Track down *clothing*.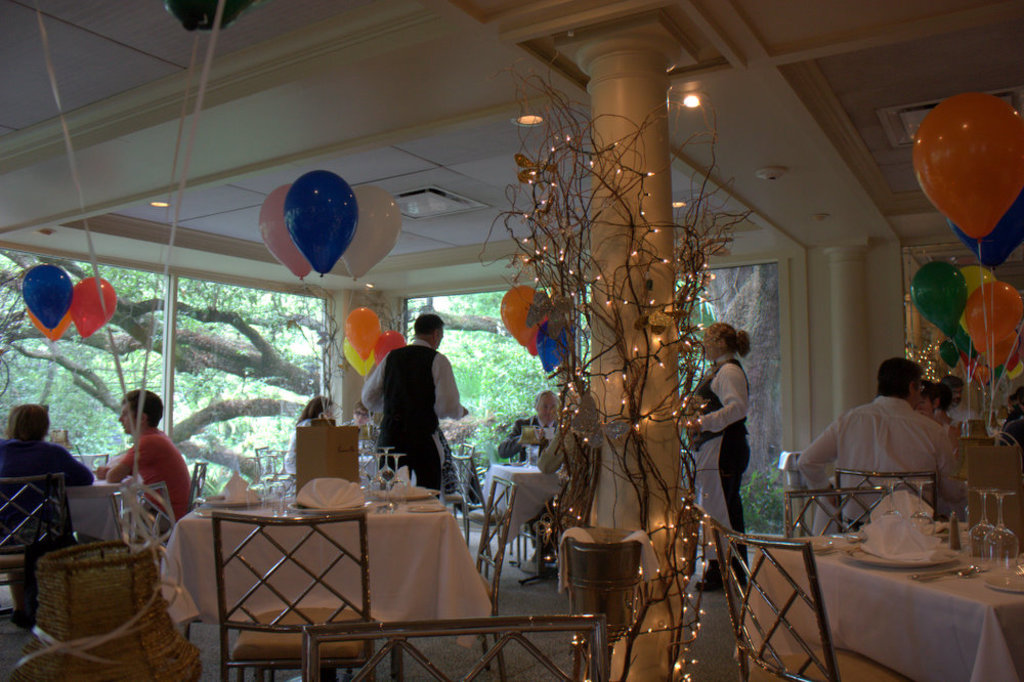
Tracked to box=[496, 404, 570, 540].
